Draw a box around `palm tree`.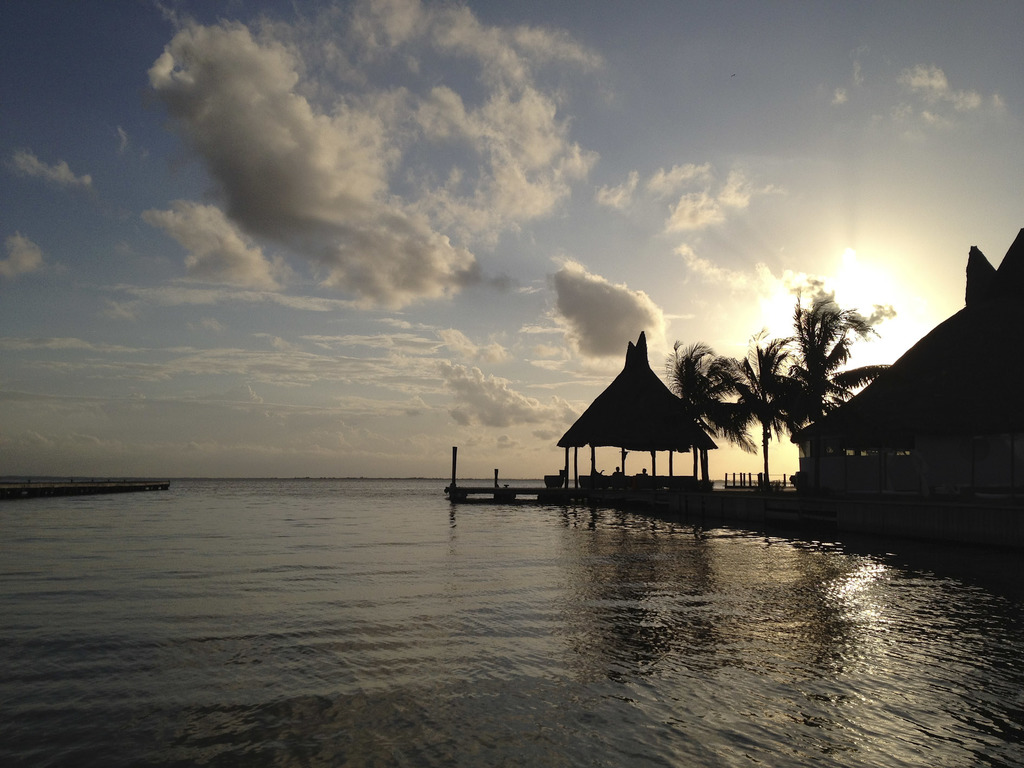
l=656, t=338, r=763, b=491.
